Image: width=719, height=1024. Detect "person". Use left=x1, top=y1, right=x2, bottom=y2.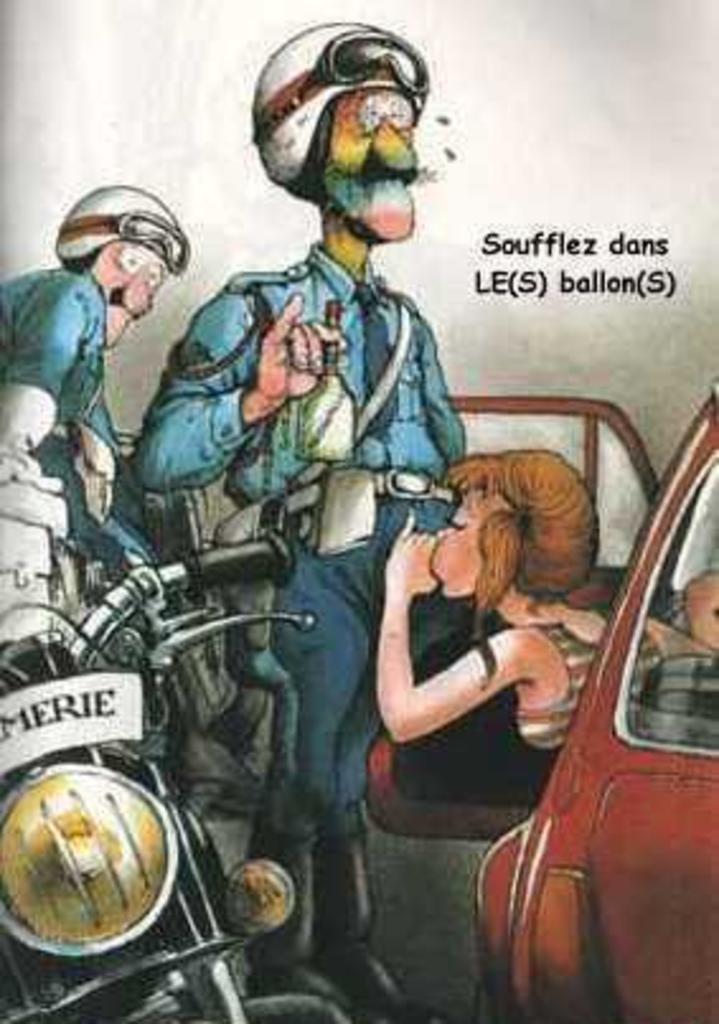
left=0, top=185, right=274, bottom=831.
